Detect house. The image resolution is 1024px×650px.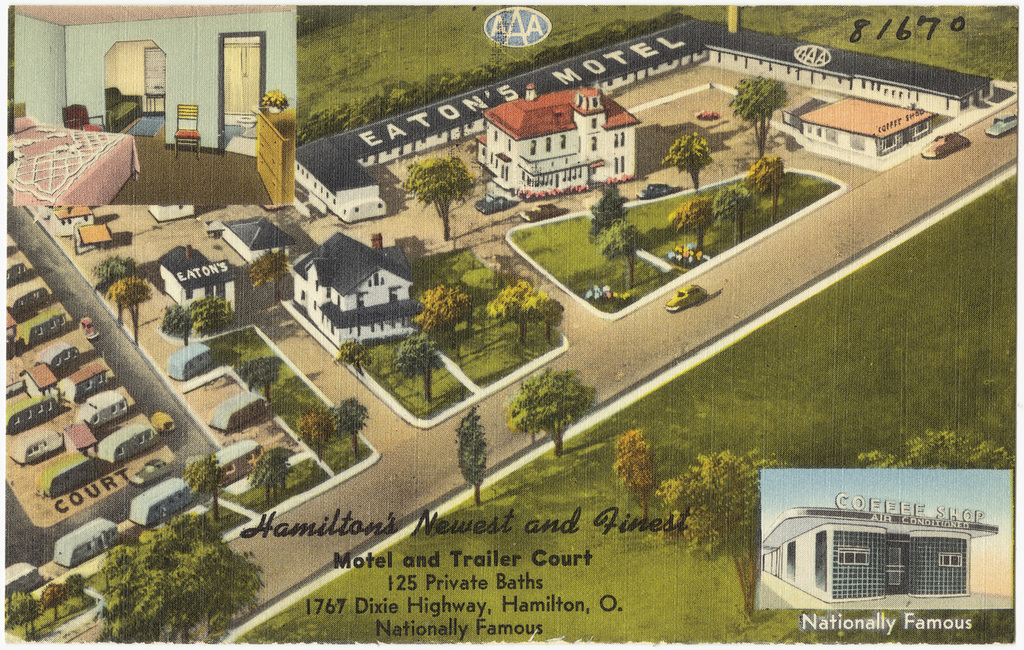
291:238:421:345.
